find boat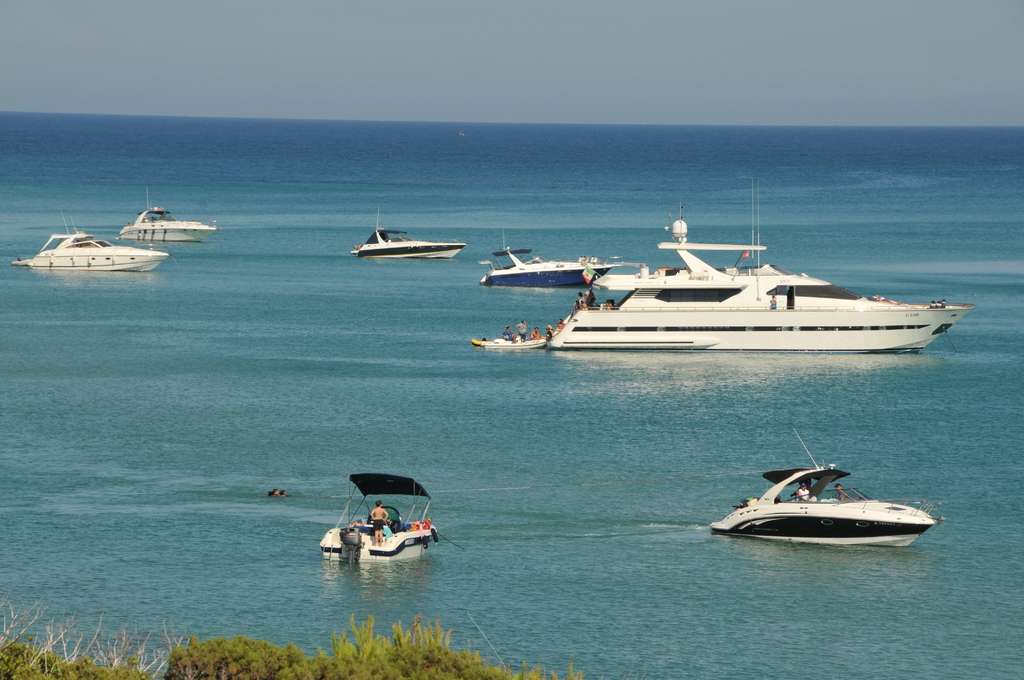
region(468, 336, 548, 352)
